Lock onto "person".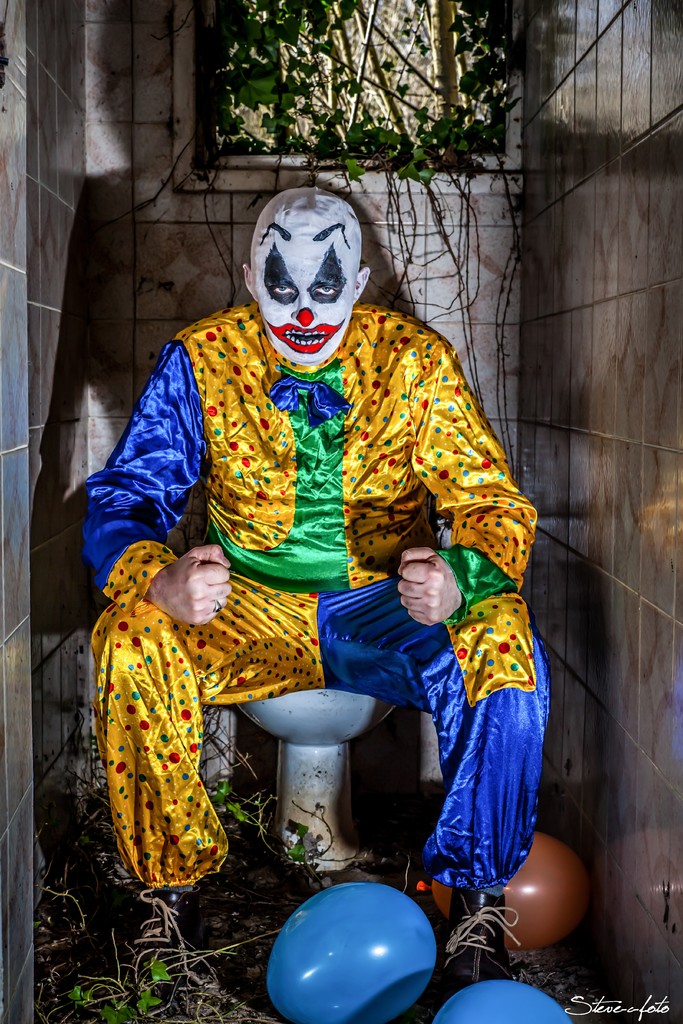
Locked: [left=85, top=192, right=554, bottom=956].
